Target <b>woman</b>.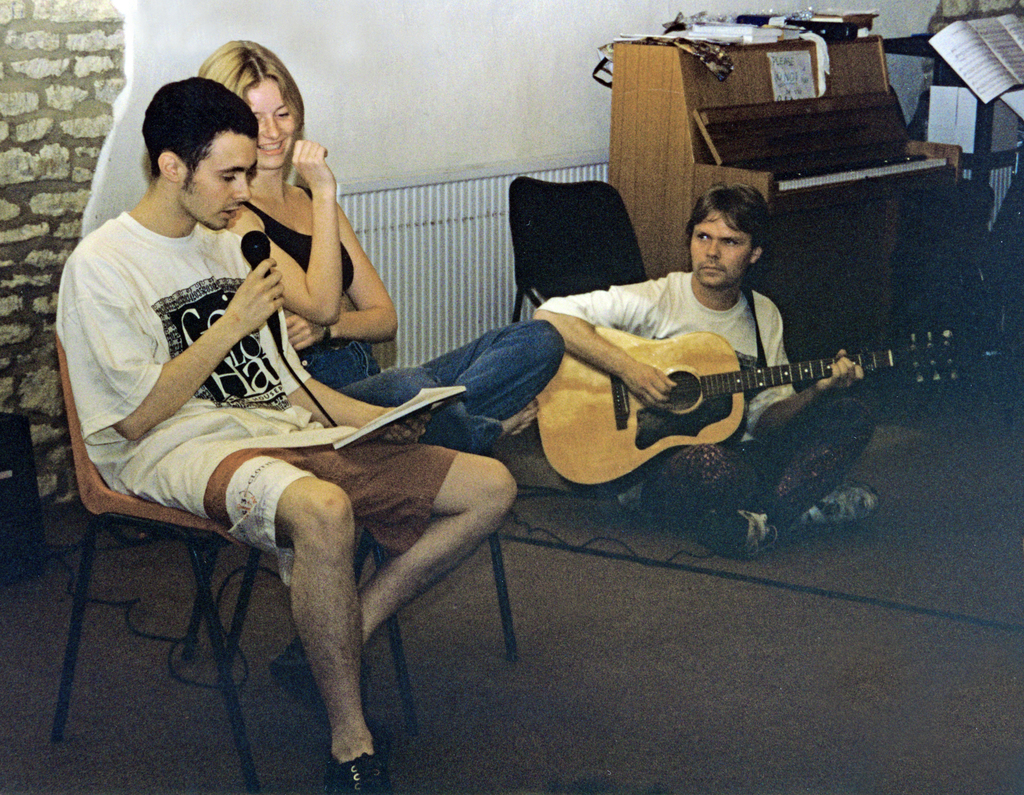
Target region: bbox=(174, 28, 576, 474).
